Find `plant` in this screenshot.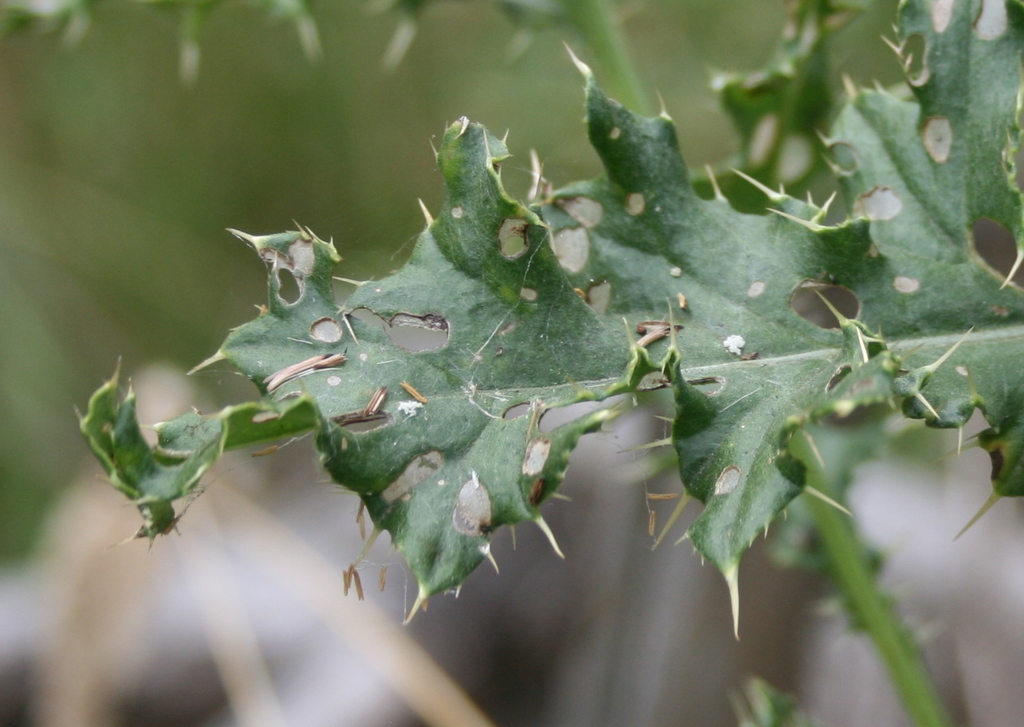
The bounding box for `plant` is [left=76, top=0, right=1023, bottom=726].
